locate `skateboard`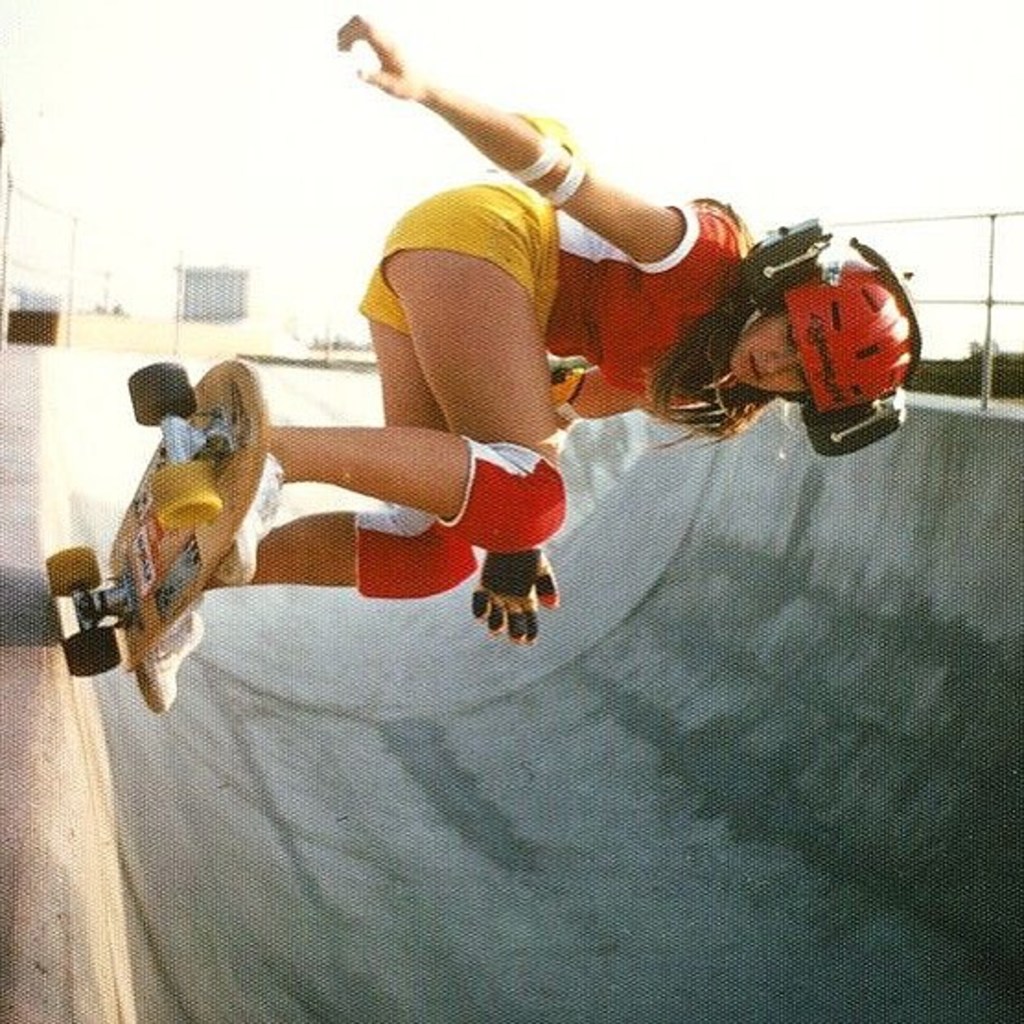
detection(46, 346, 282, 711)
